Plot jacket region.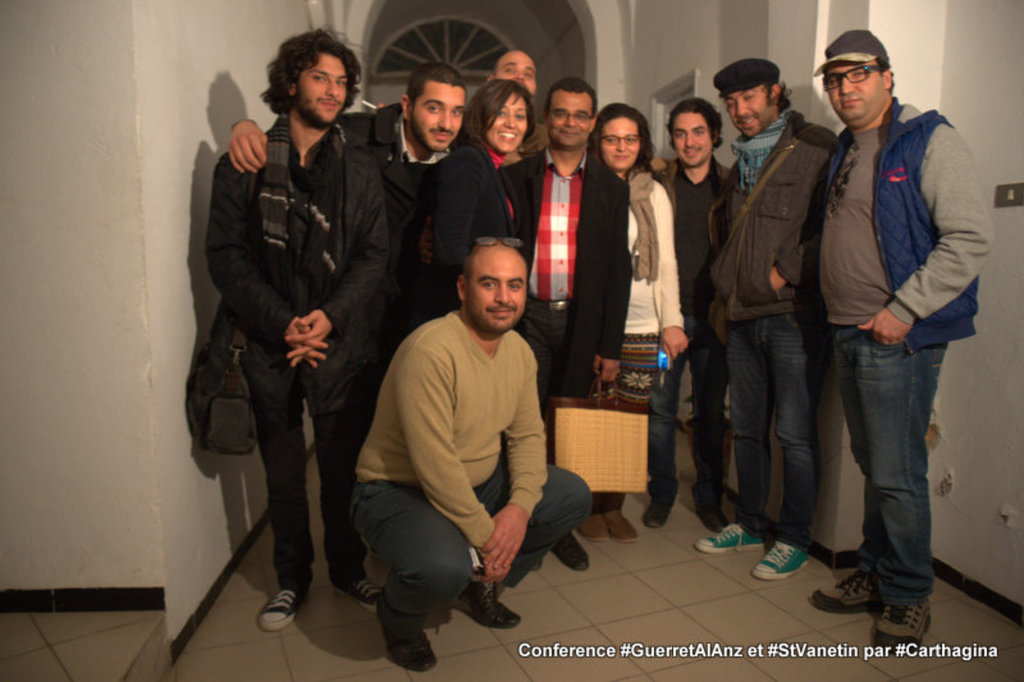
Plotted at box(804, 72, 989, 339).
